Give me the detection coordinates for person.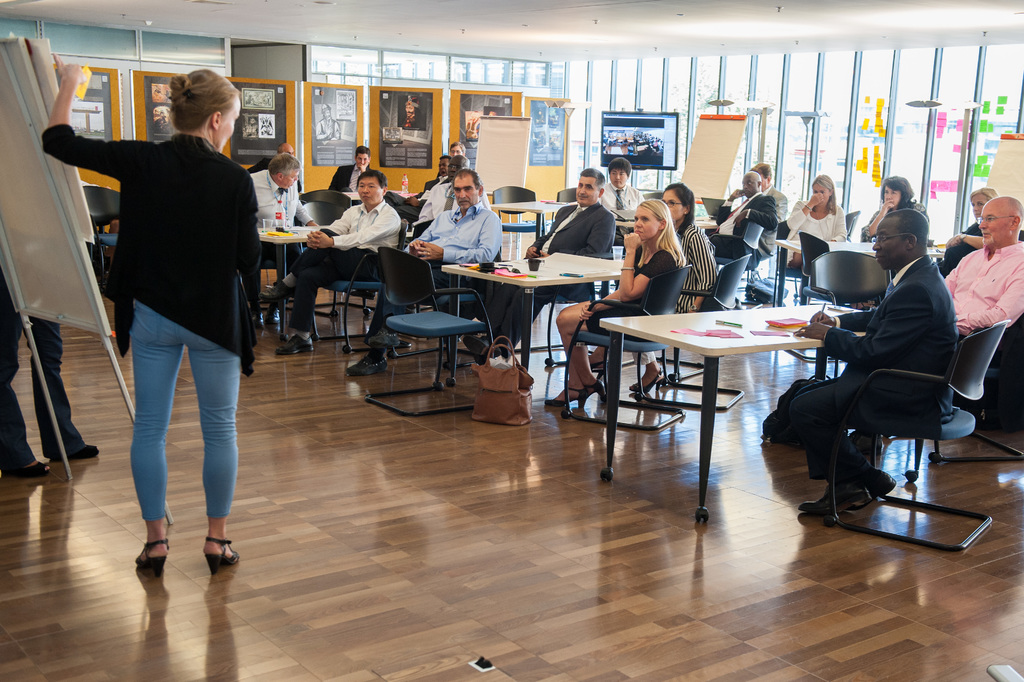
[402,95,426,129].
